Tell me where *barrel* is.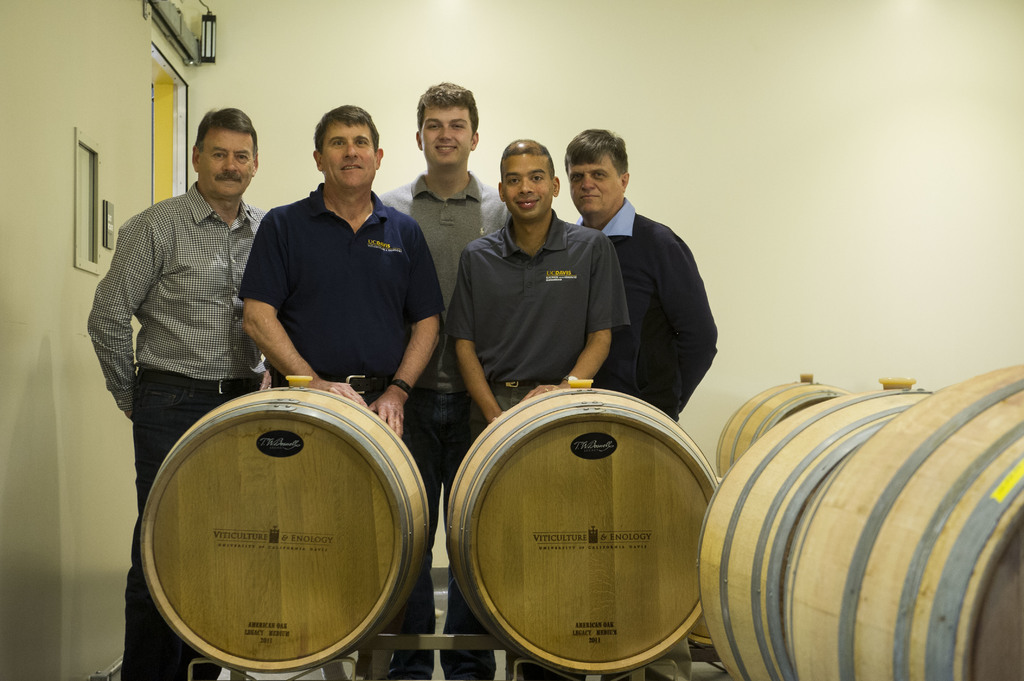
*barrel* is at 429, 377, 732, 680.
